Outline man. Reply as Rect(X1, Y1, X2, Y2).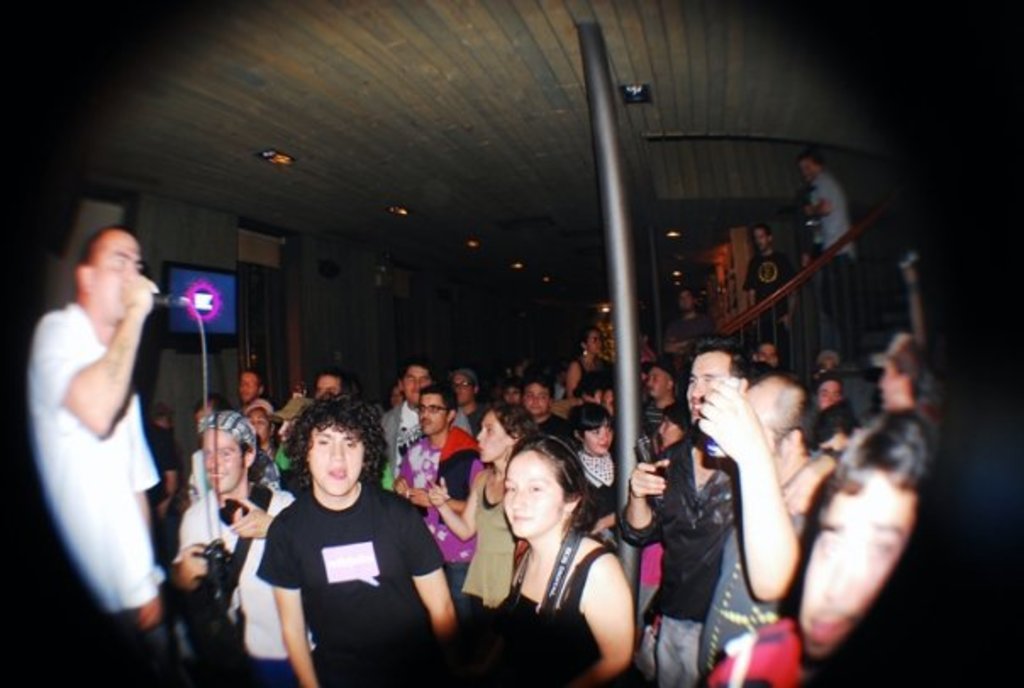
Rect(237, 369, 268, 408).
